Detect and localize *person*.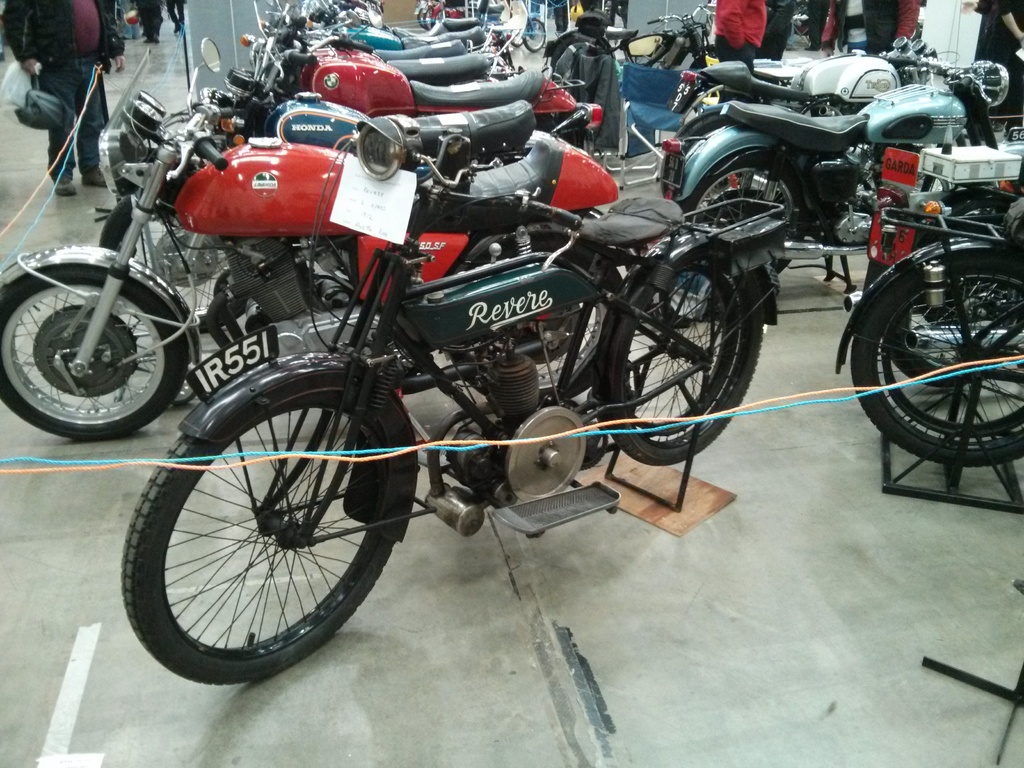
Localized at 714 0 764 71.
